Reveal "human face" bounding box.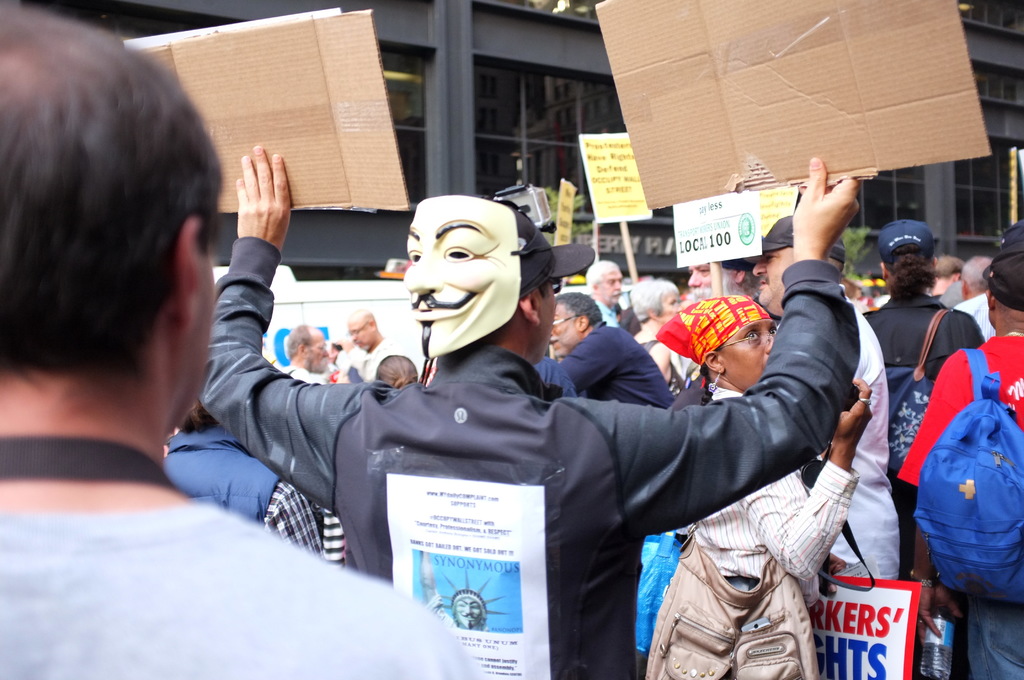
Revealed: detection(308, 330, 330, 372).
